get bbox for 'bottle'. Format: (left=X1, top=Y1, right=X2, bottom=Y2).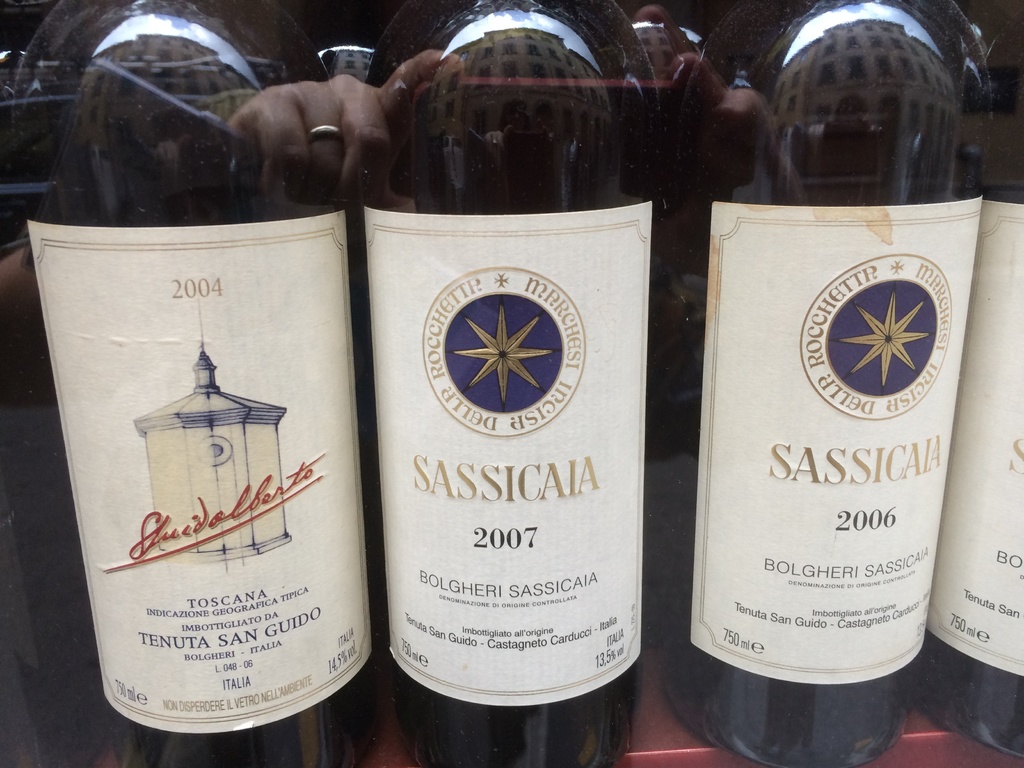
(left=10, top=0, right=379, bottom=767).
